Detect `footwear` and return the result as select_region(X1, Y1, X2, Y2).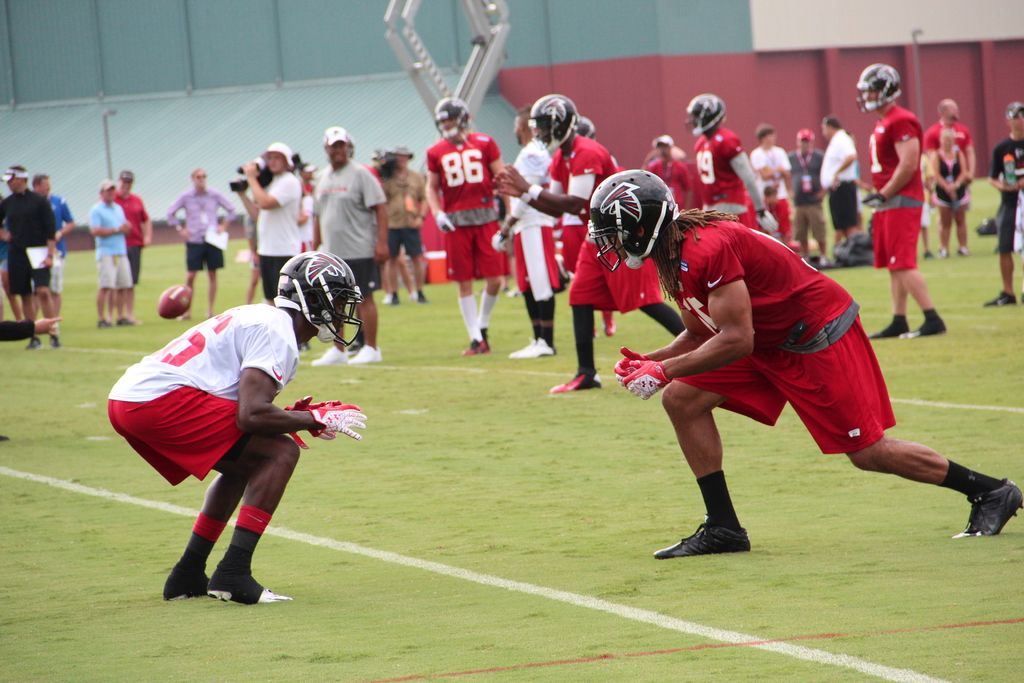
select_region(664, 514, 762, 573).
